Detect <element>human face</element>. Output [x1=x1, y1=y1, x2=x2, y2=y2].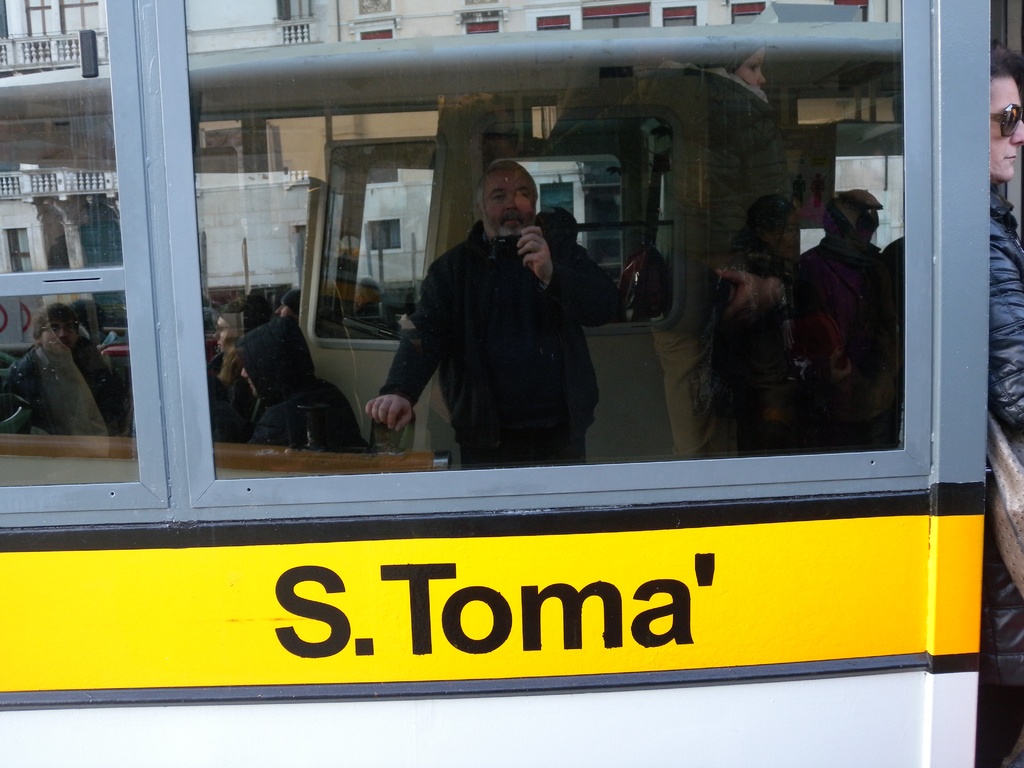
[x1=735, y1=45, x2=764, y2=87].
